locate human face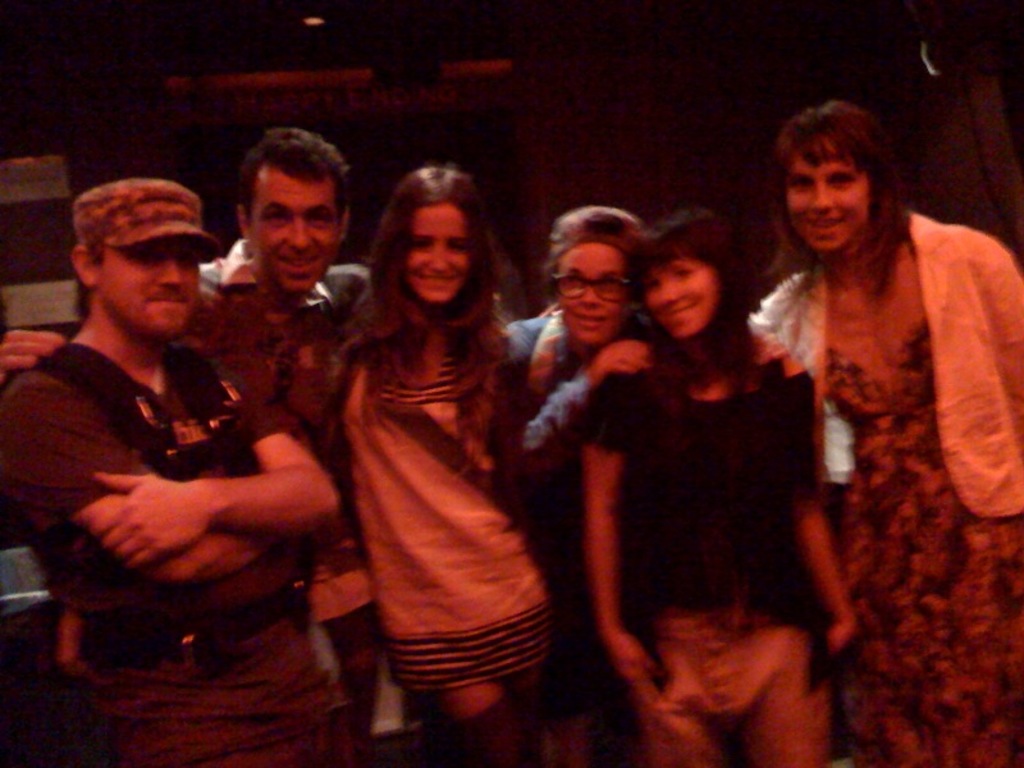
crop(408, 209, 465, 306)
